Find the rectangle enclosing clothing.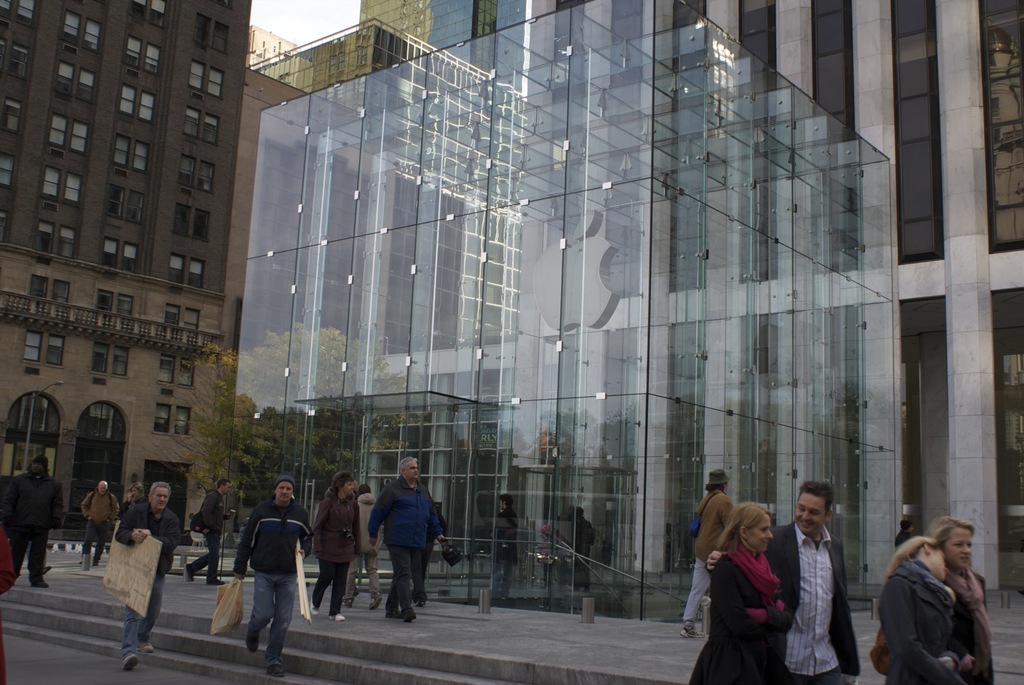
left=765, top=517, right=860, bottom=674.
